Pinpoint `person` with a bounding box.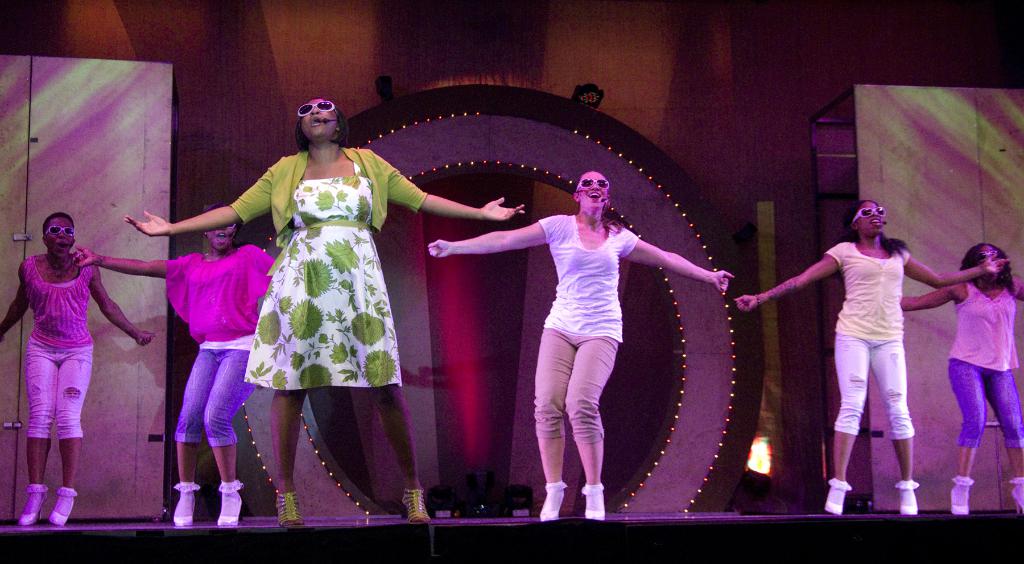
428, 170, 735, 528.
